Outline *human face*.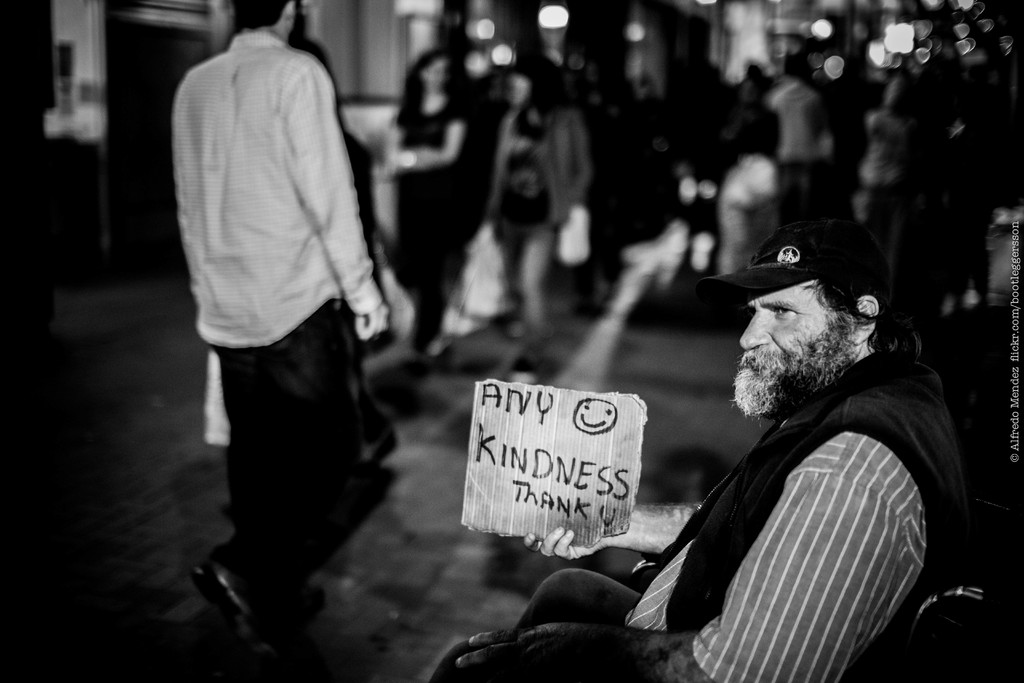
Outline: rect(740, 280, 858, 409).
